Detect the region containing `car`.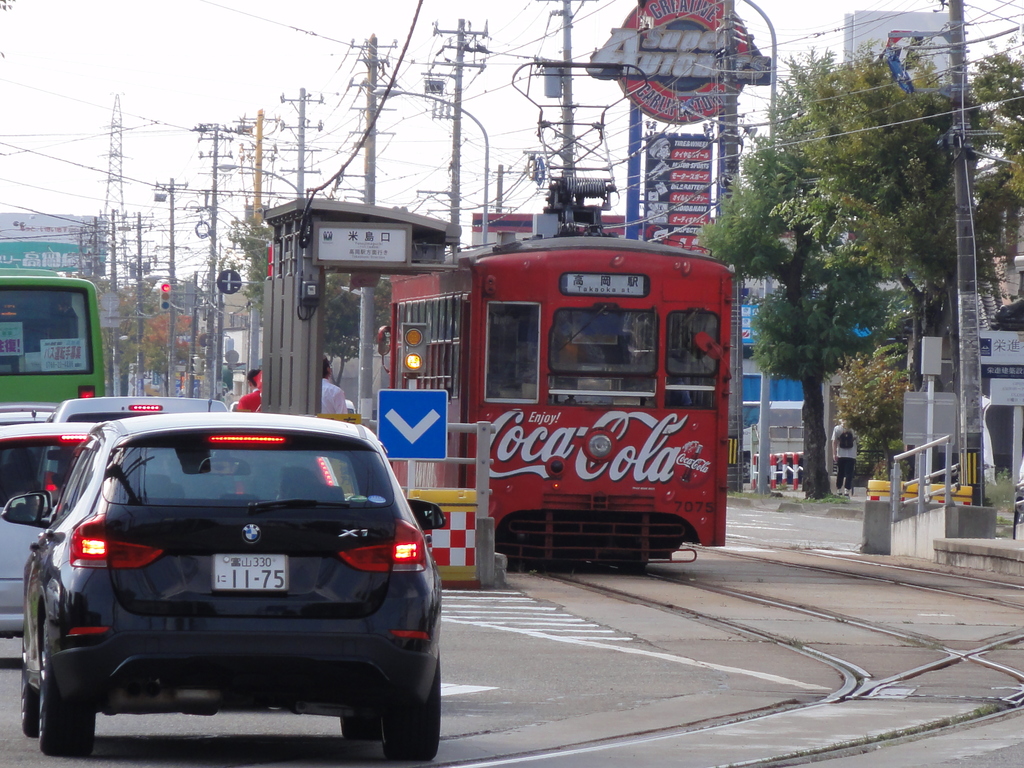
box(18, 412, 450, 761).
